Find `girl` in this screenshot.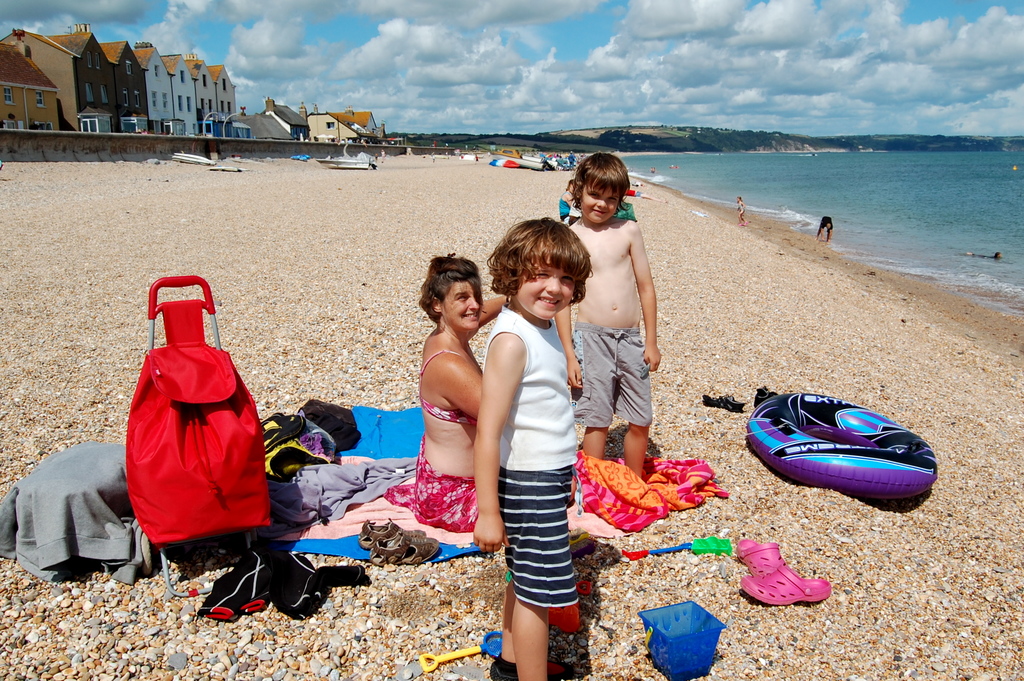
The bounding box for `girl` is (x1=403, y1=249, x2=507, y2=534).
